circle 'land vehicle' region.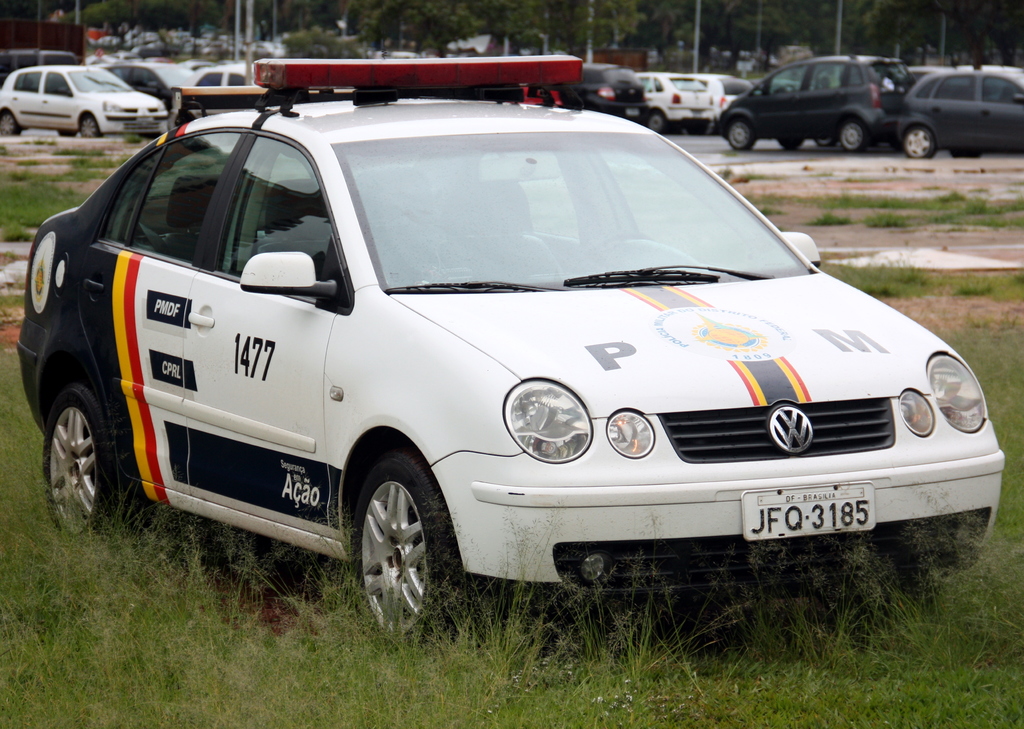
Region: <bbox>177, 58, 215, 74</bbox>.
